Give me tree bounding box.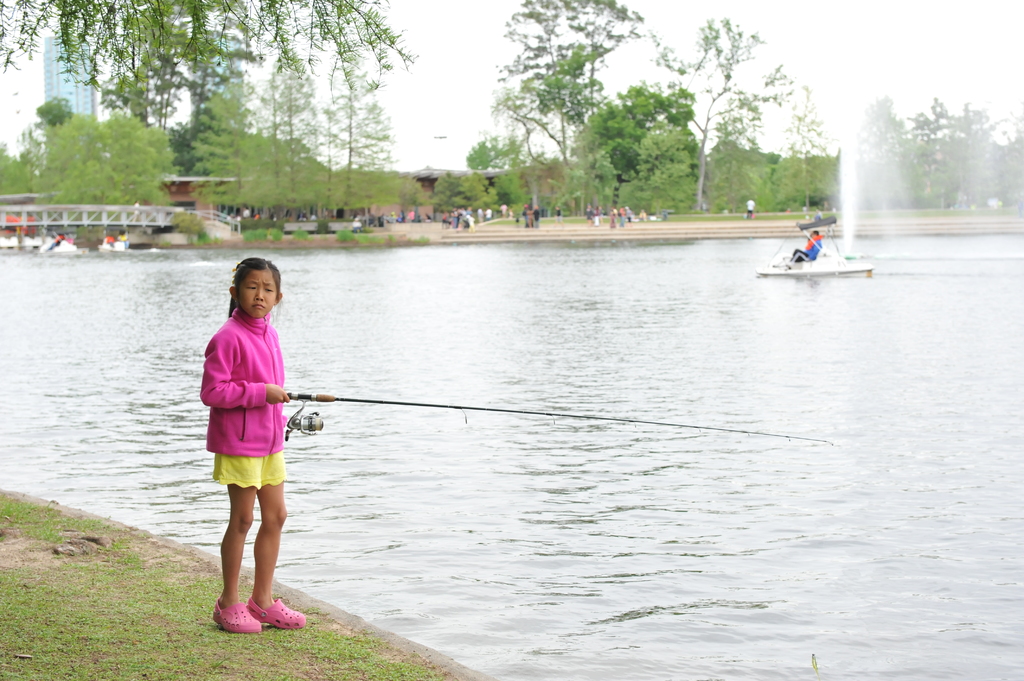
select_region(490, 0, 644, 206).
